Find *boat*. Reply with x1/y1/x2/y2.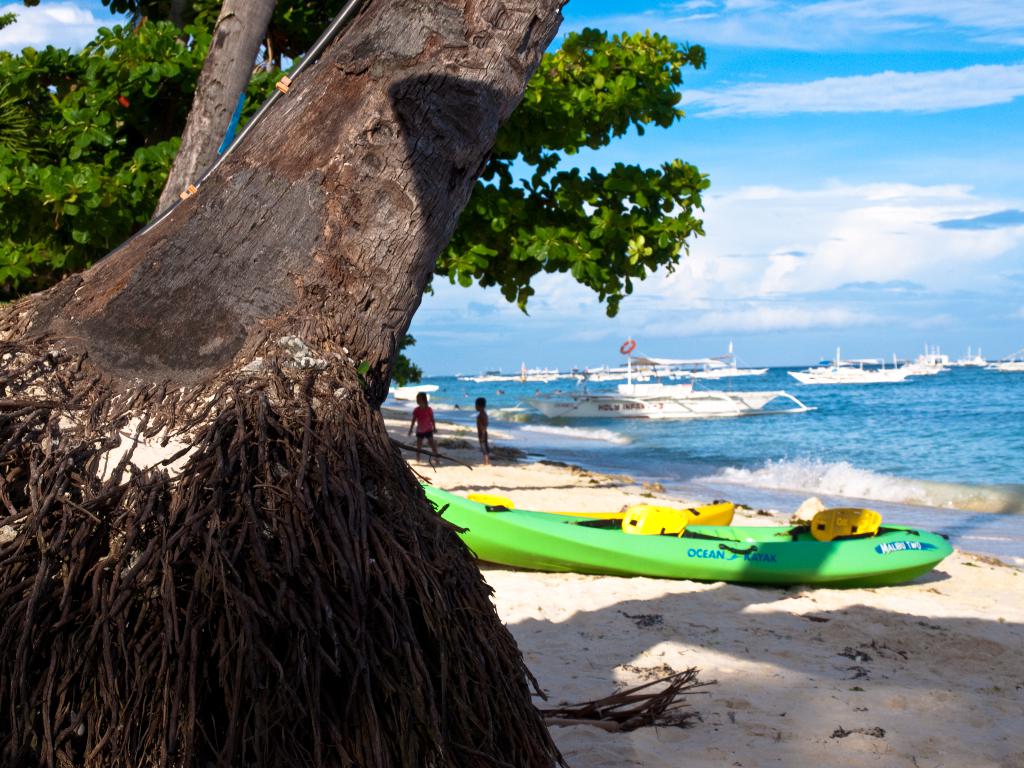
948/343/985/365.
